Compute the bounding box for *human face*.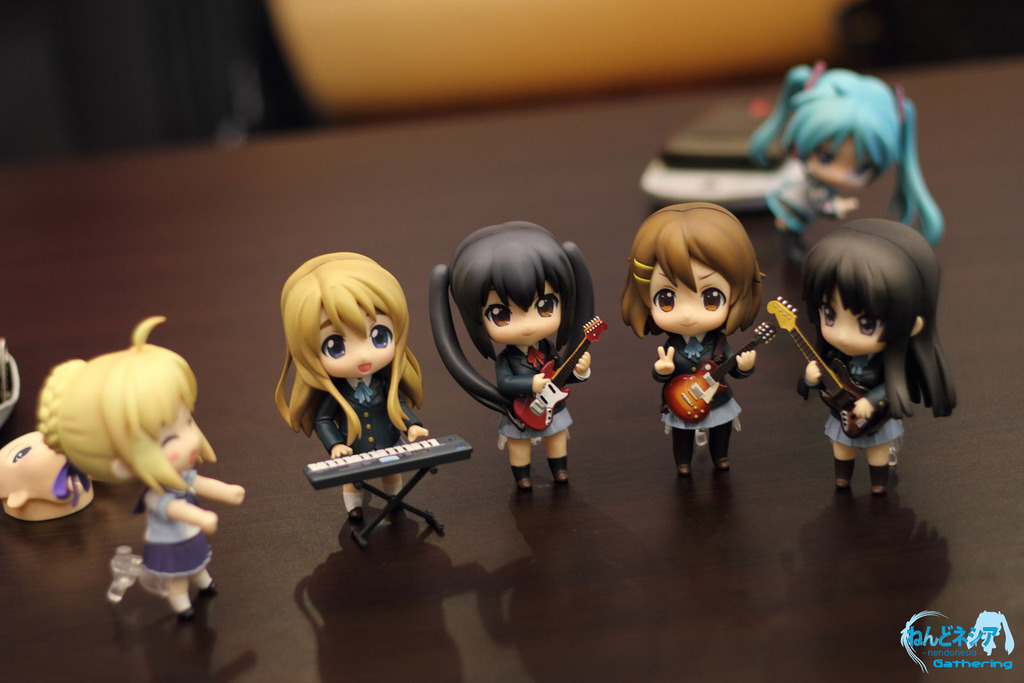
l=652, t=259, r=728, b=336.
